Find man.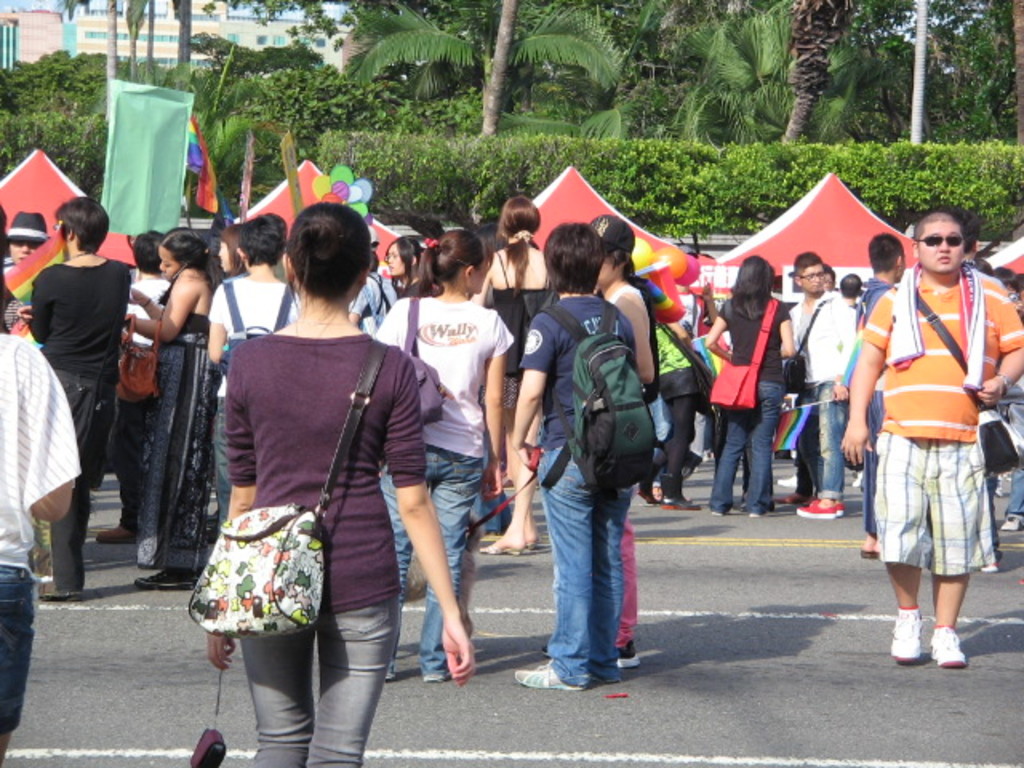
[781, 248, 864, 528].
